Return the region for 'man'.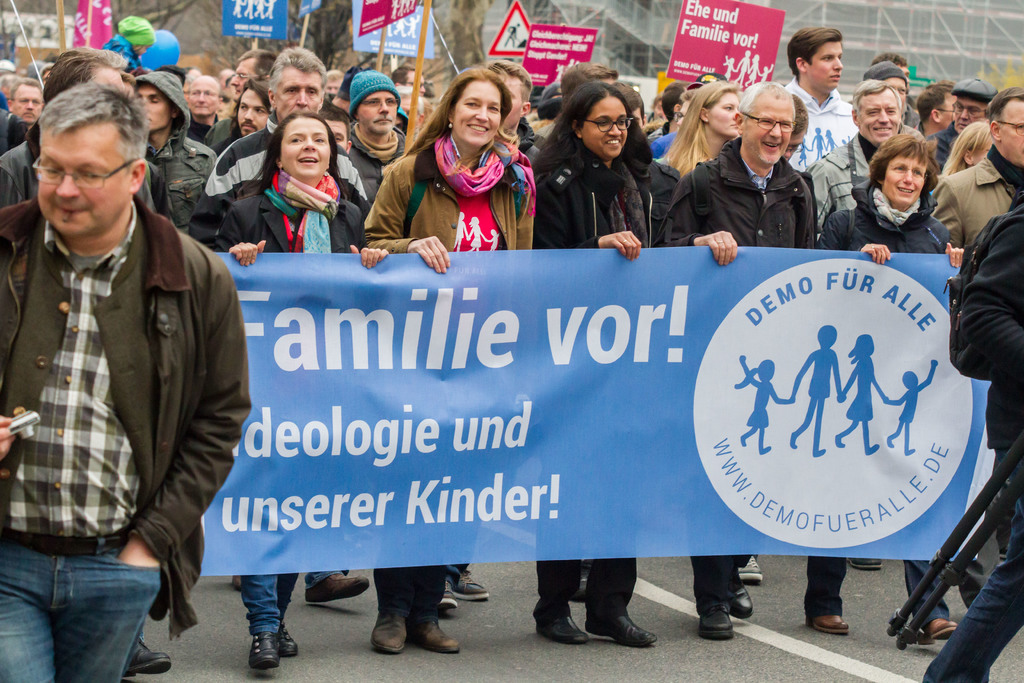
detection(805, 78, 925, 242).
